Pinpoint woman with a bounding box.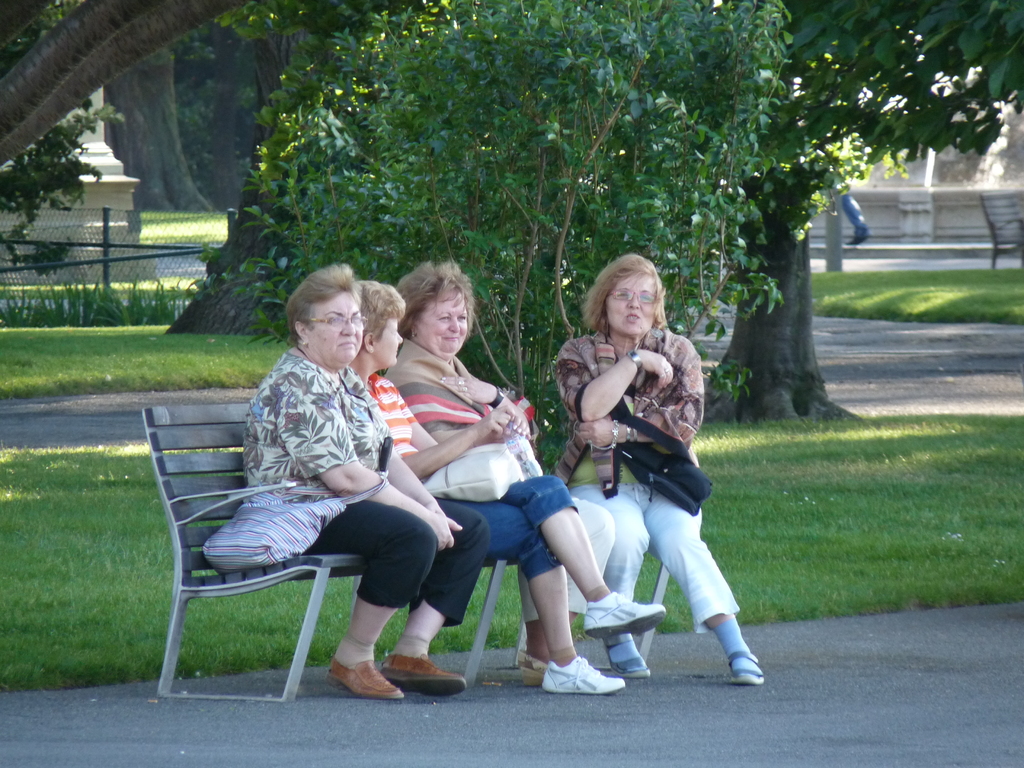
(390, 262, 616, 678).
